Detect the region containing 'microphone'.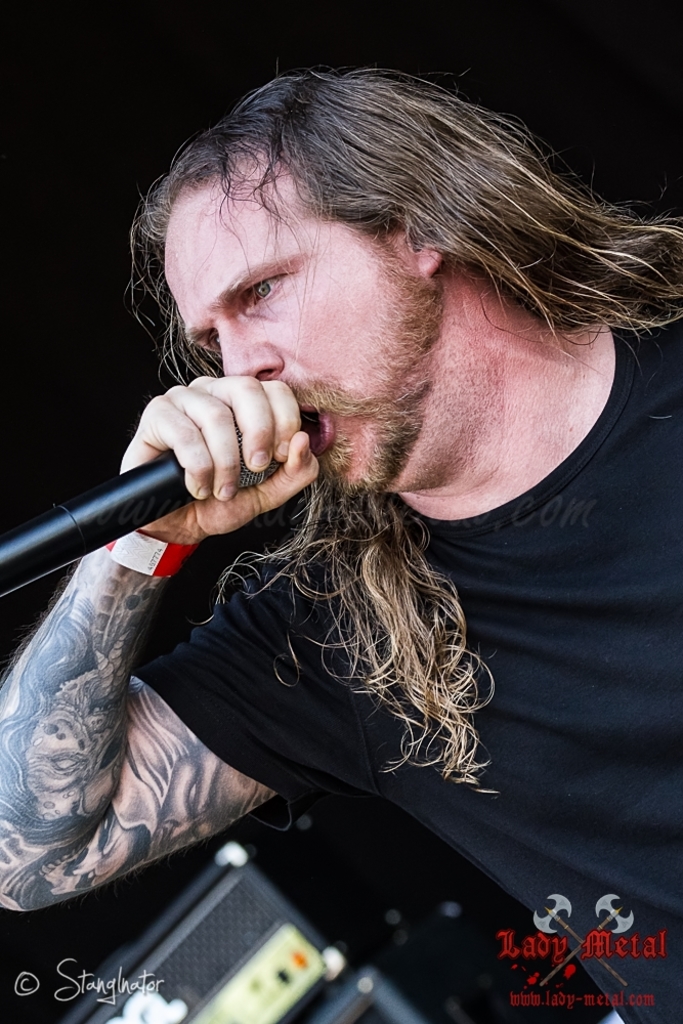
Rect(0, 412, 286, 590).
